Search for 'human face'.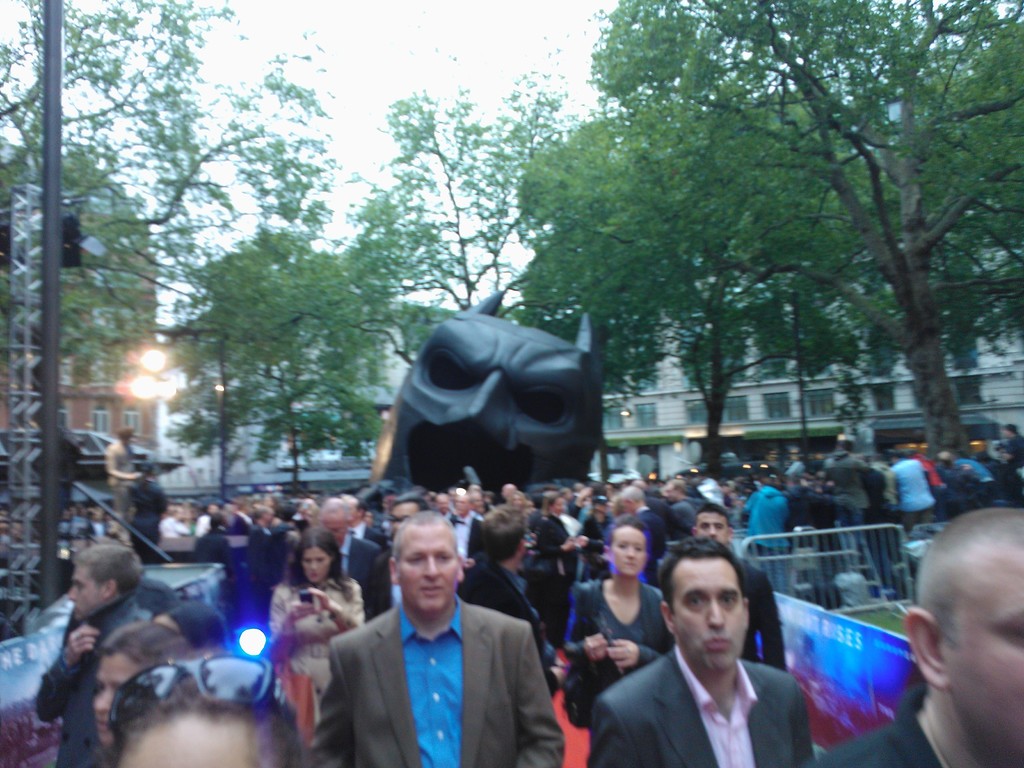
Found at {"left": 700, "top": 511, "right": 730, "bottom": 542}.
